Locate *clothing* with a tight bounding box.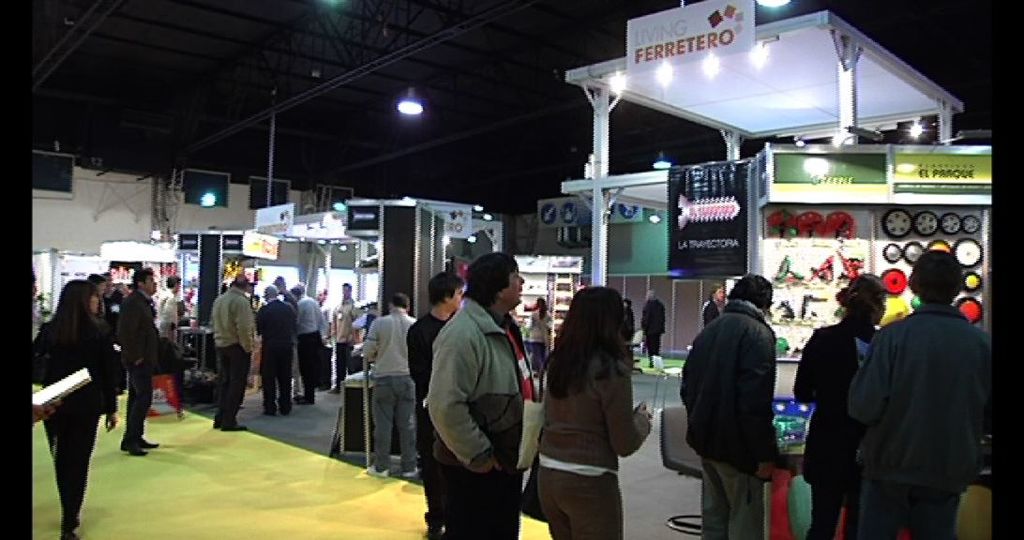
bbox(420, 292, 541, 539).
